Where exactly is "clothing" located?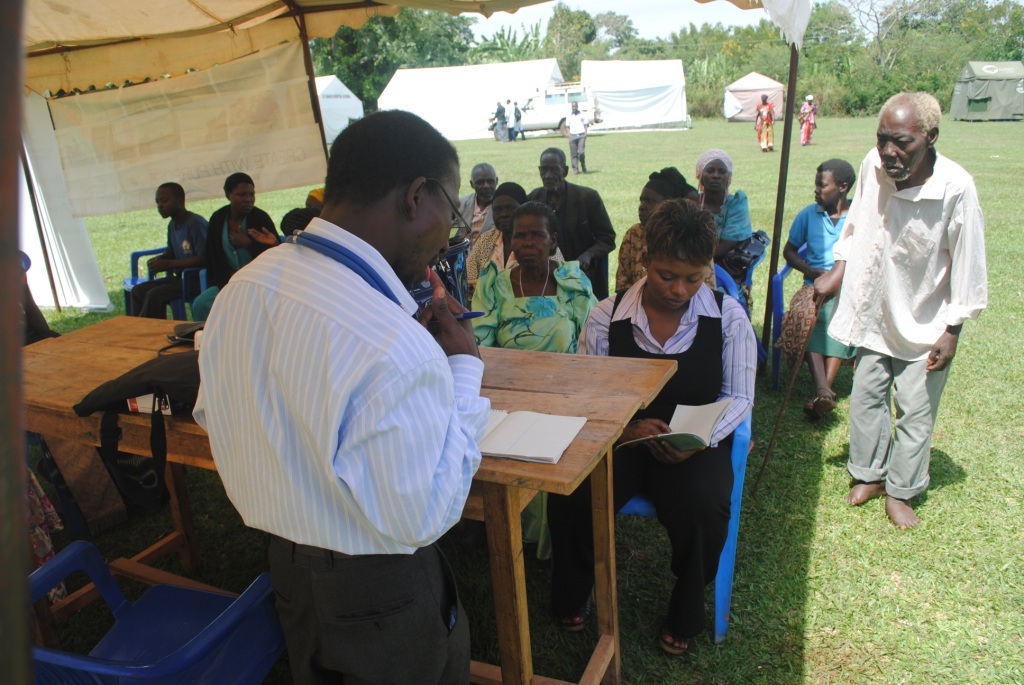
Its bounding box is {"left": 461, "top": 199, "right": 493, "bottom": 213}.
